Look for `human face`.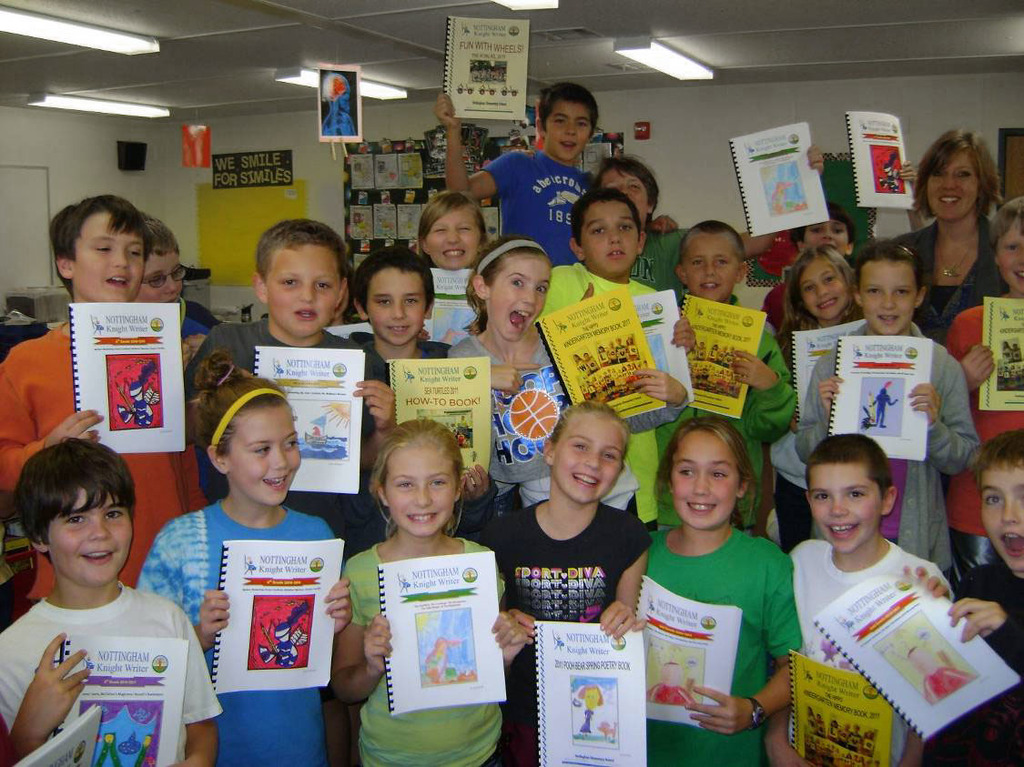
Found: BBox(581, 206, 637, 268).
